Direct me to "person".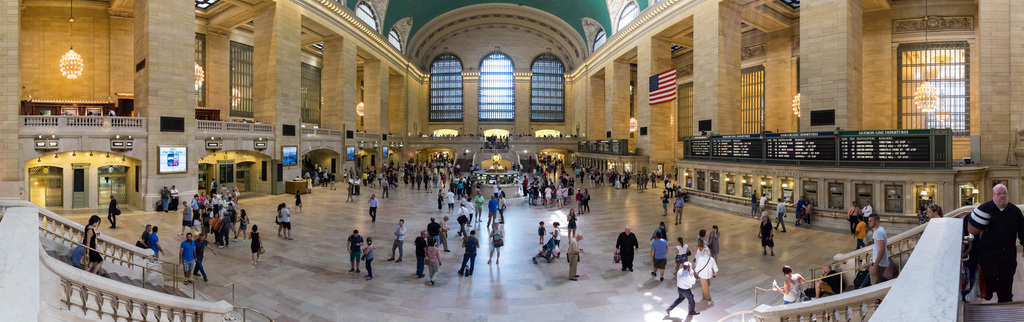
Direction: region(344, 230, 361, 272).
